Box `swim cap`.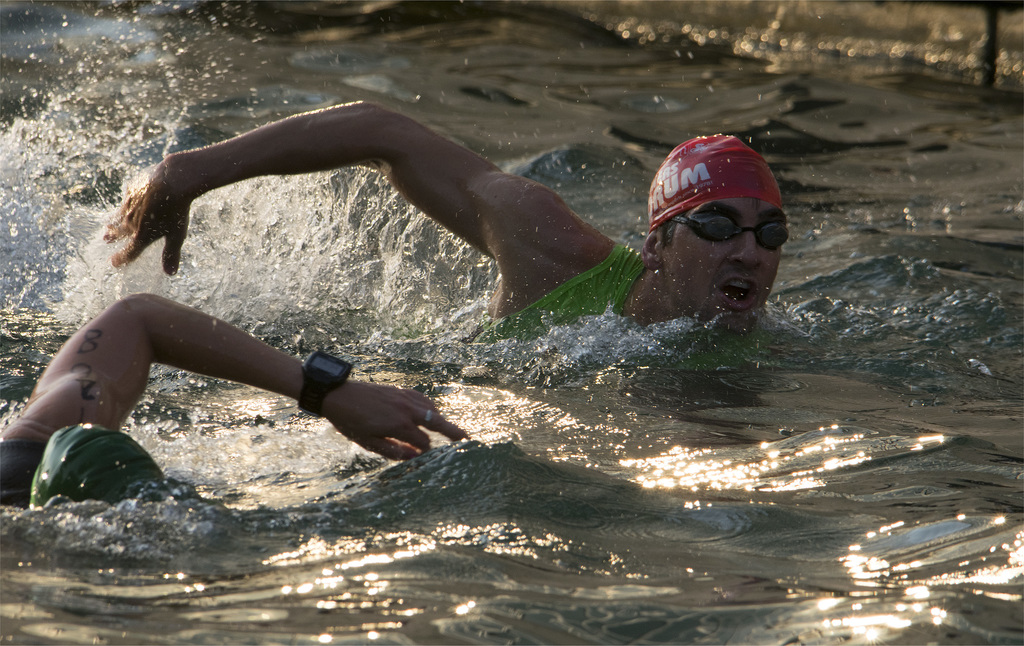
{"left": 22, "top": 418, "right": 174, "bottom": 514}.
